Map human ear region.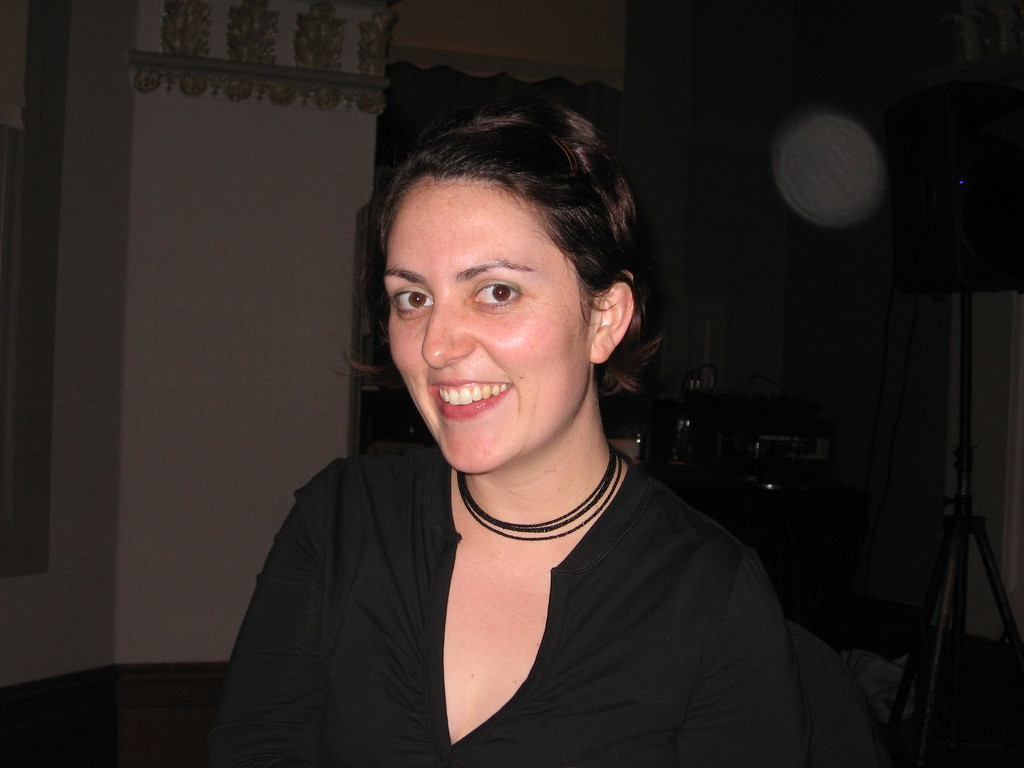
Mapped to bbox(589, 282, 640, 366).
